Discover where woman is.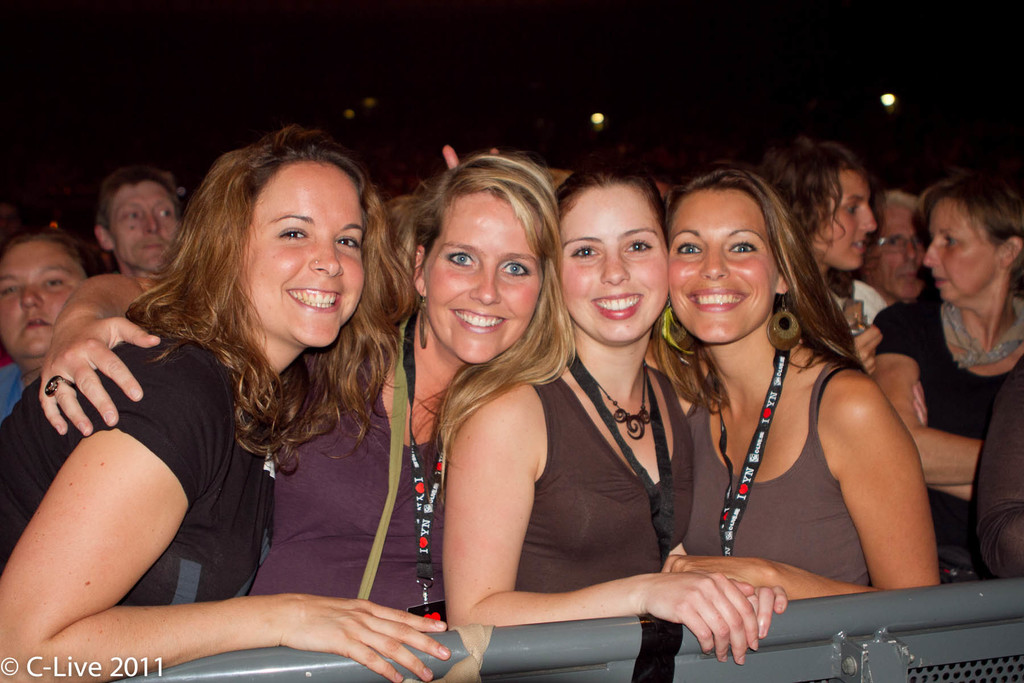
Discovered at pyautogui.locateOnScreen(650, 169, 942, 598).
